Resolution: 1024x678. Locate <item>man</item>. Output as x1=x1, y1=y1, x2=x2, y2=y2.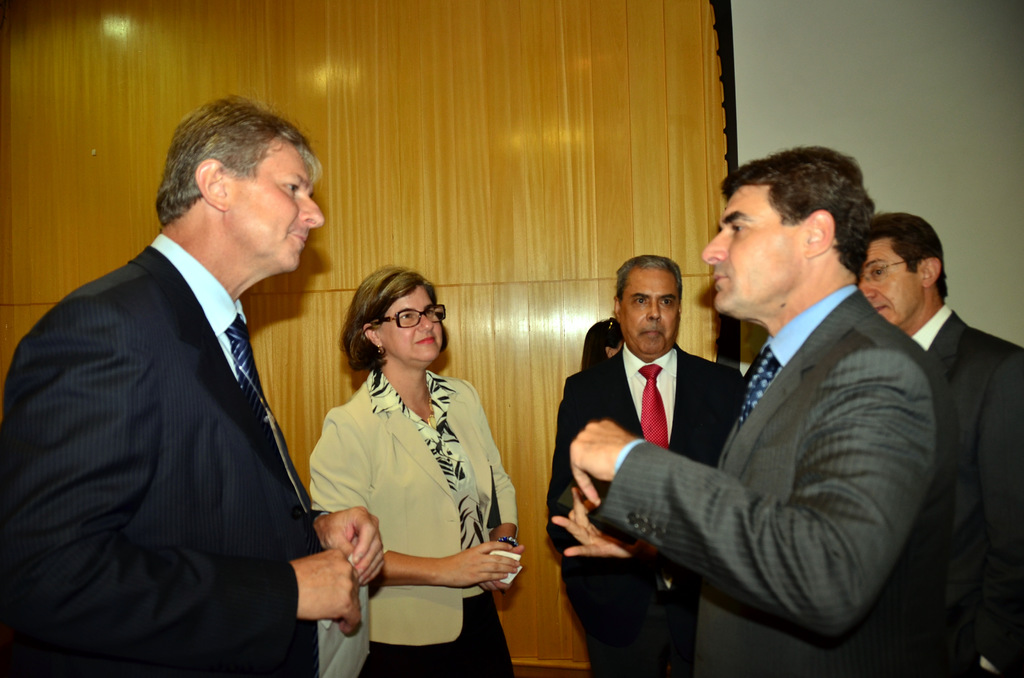
x1=24, y1=79, x2=352, y2=668.
